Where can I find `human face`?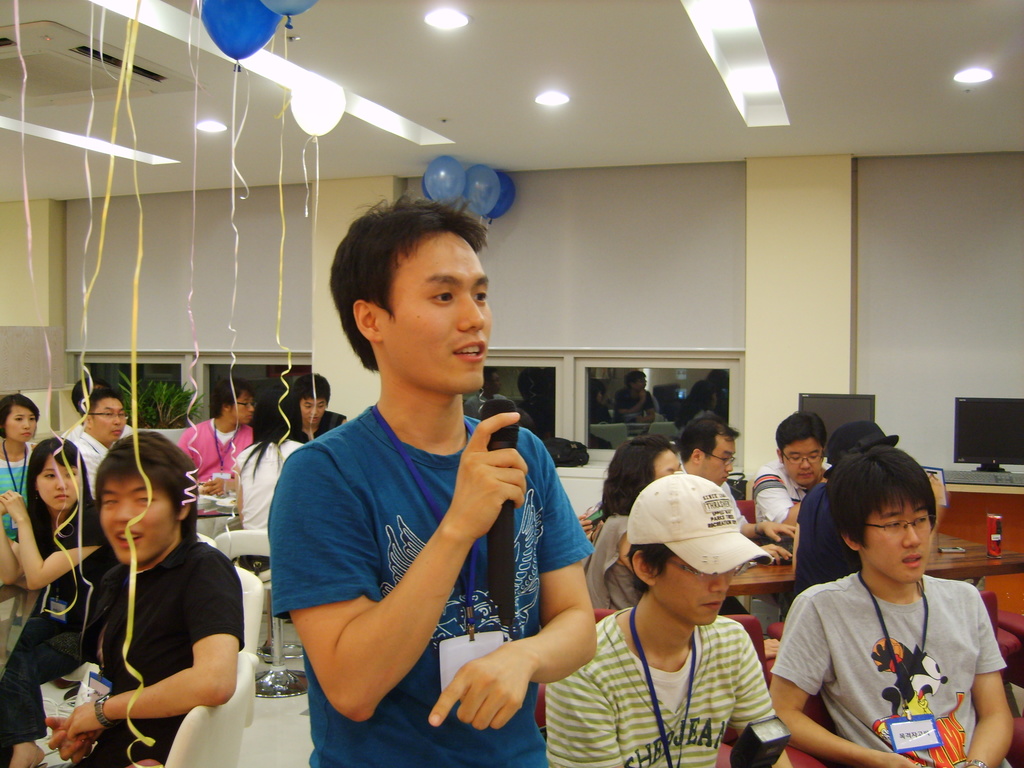
You can find it at (650, 556, 737, 626).
